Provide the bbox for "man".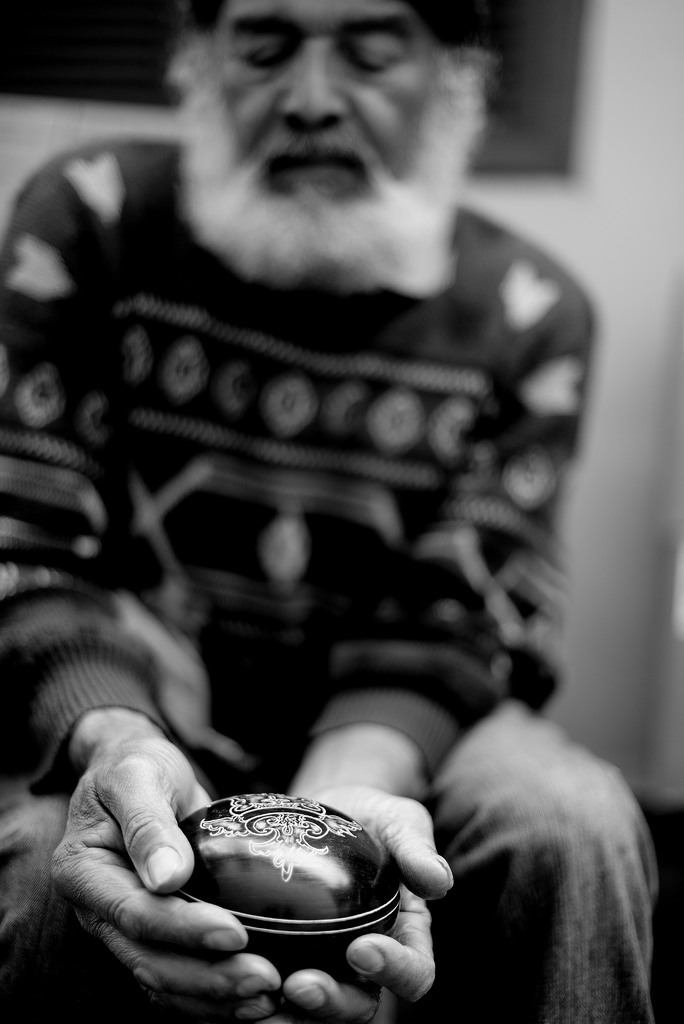
select_region(34, 0, 646, 986).
